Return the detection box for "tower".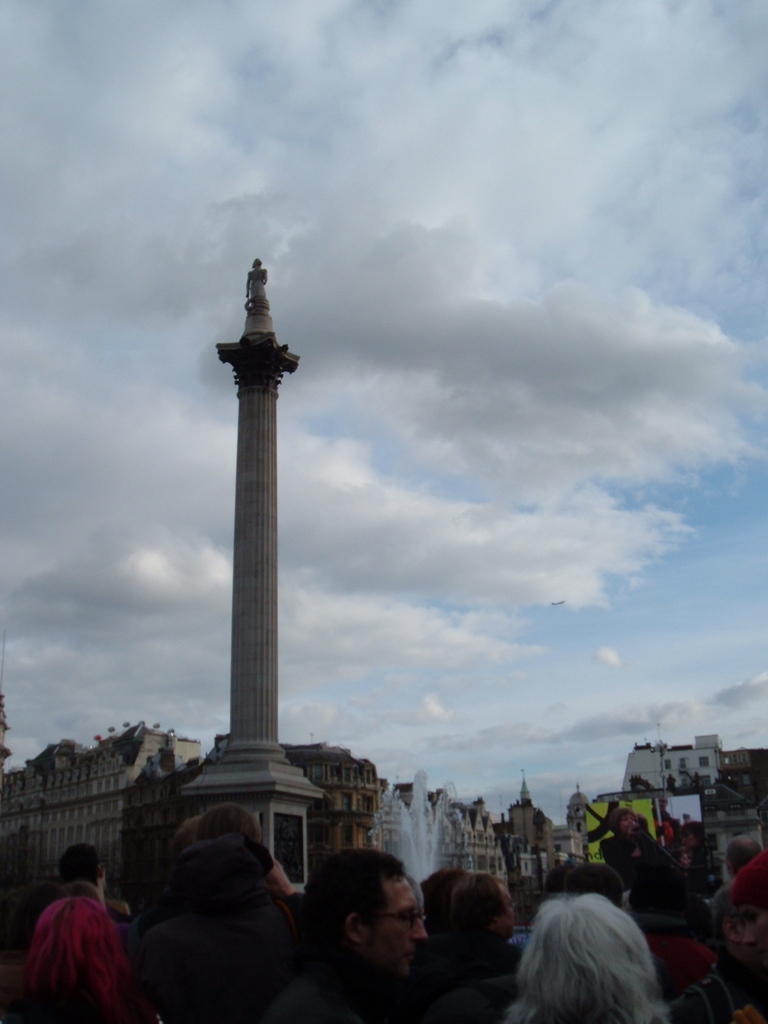
pyautogui.locateOnScreen(214, 255, 303, 742).
